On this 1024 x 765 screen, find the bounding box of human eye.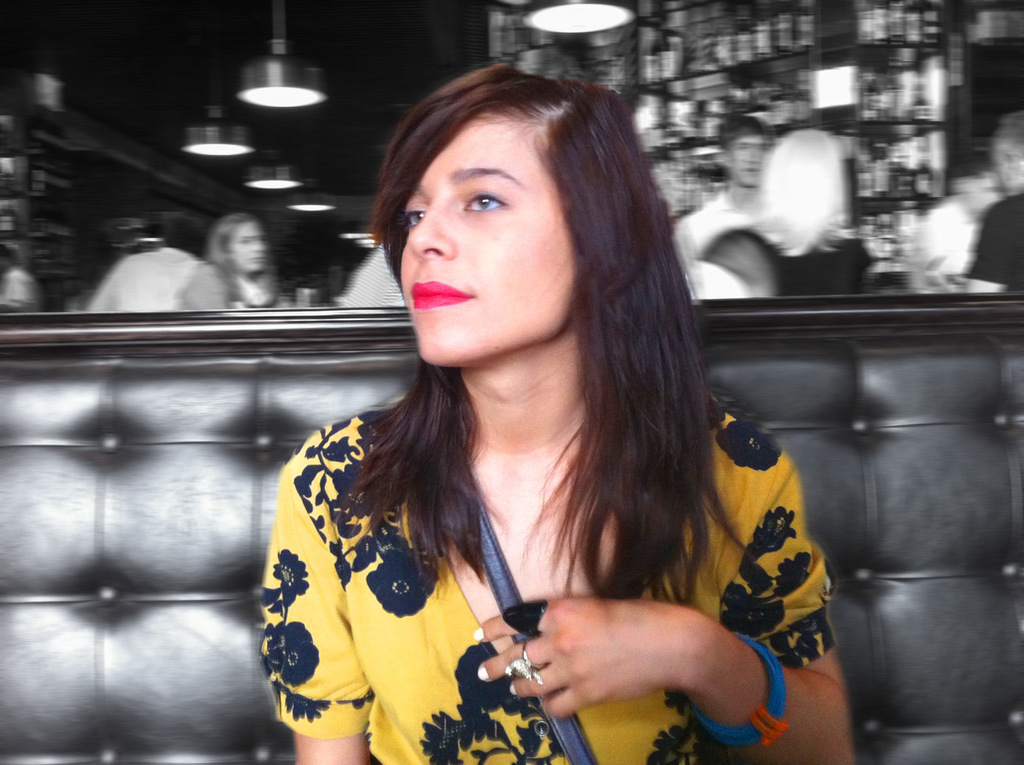
Bounding box: bbox(457, 182, 514, 214).
